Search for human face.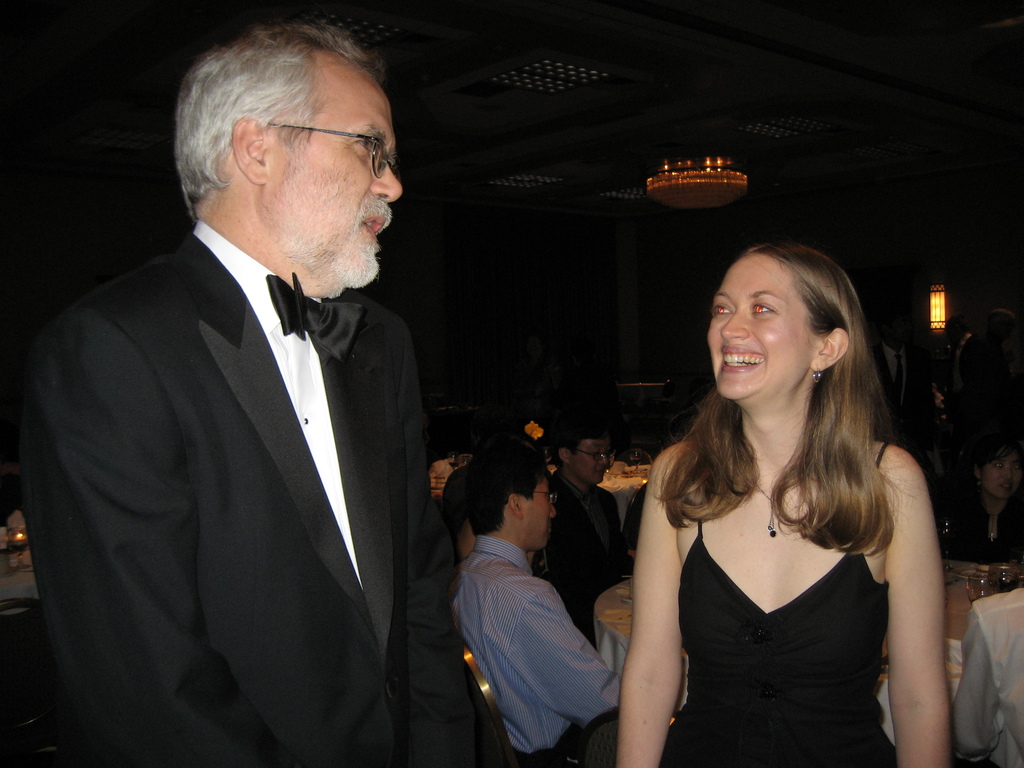
Found at detection(270, 51, 398, 278).
